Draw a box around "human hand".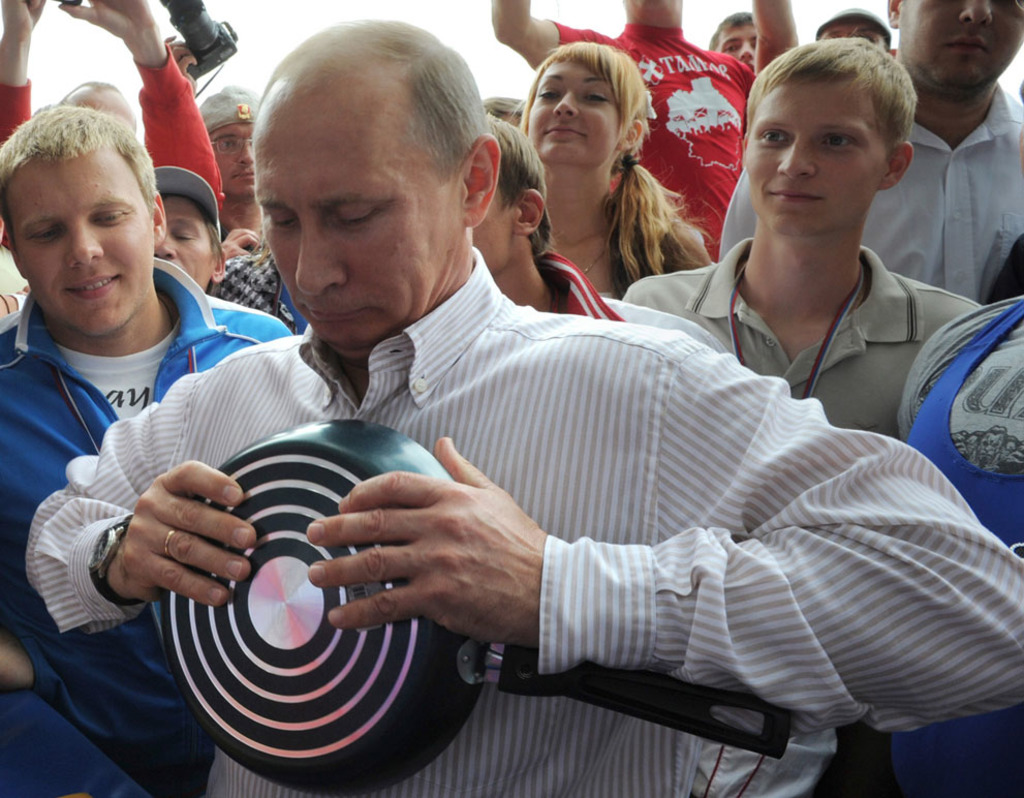
(x1=163, y1=32, x2=199, y2=95).
